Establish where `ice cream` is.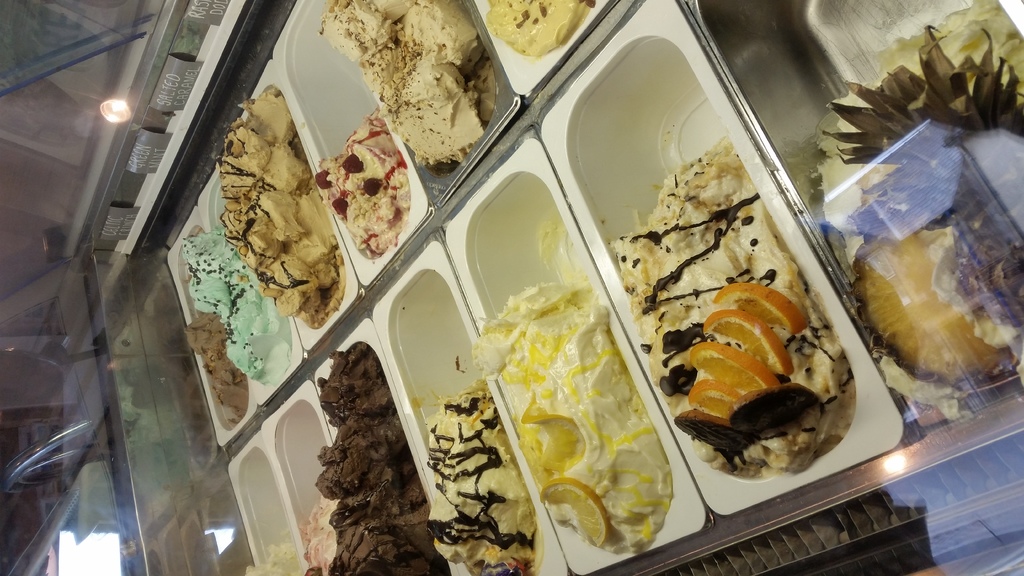
Established at {"left": 325, "top": 353, "right": 447, "bottom": 575}.
